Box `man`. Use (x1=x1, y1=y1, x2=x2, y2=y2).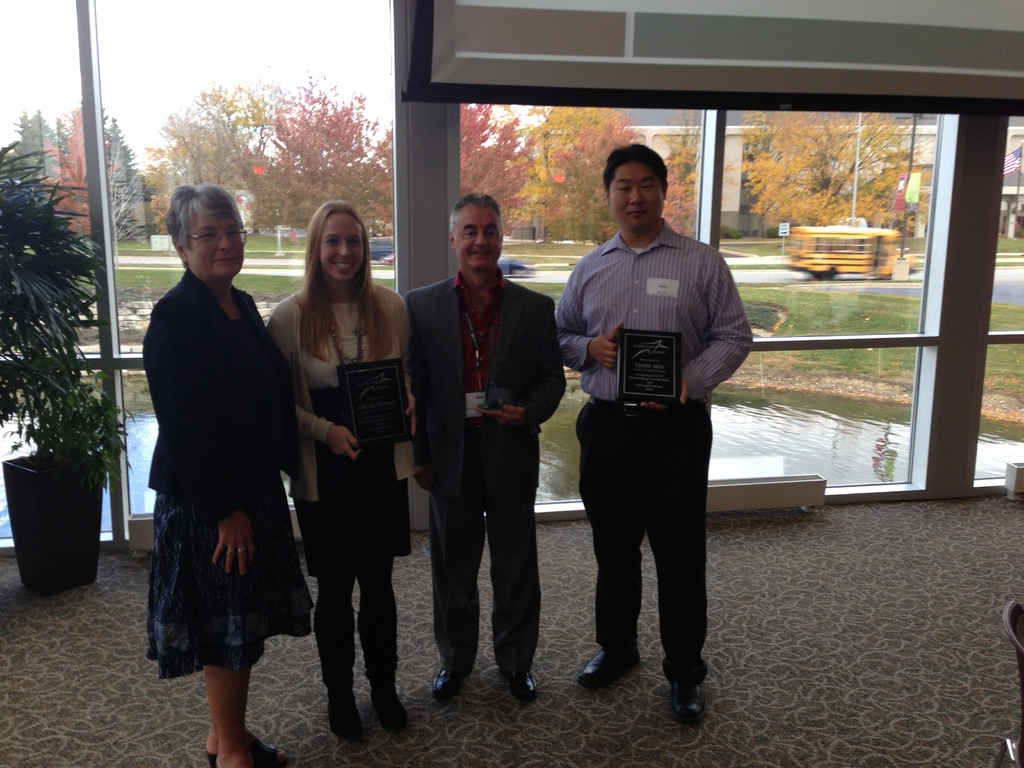
(x1=542, y1=146, x2=754, y2=714).
